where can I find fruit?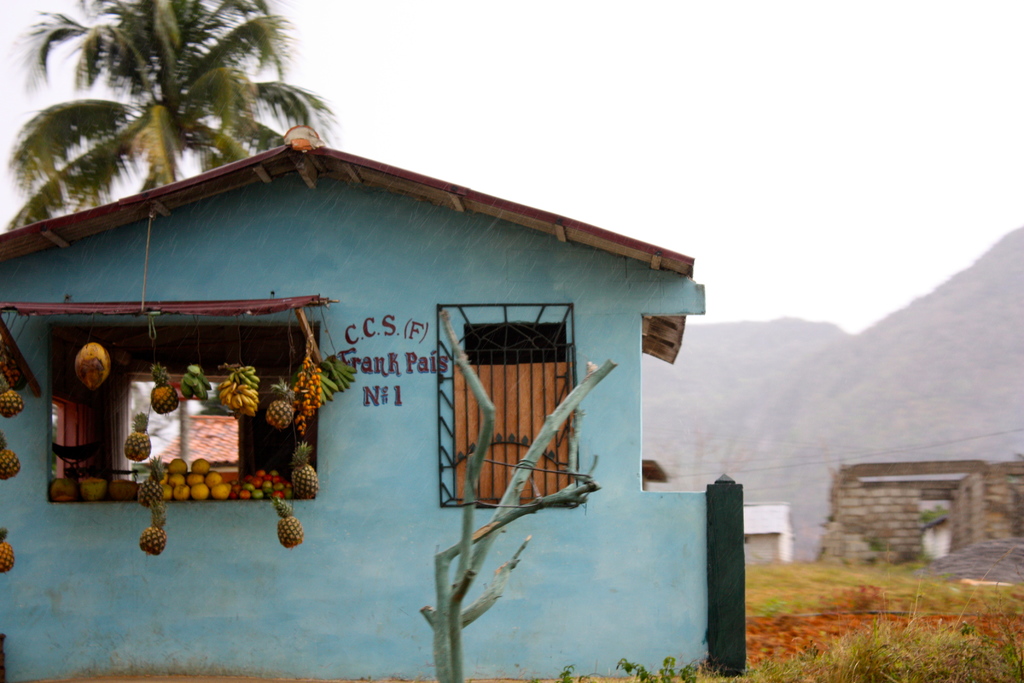
You can find it at bbox(286, 441, 323, 504).
